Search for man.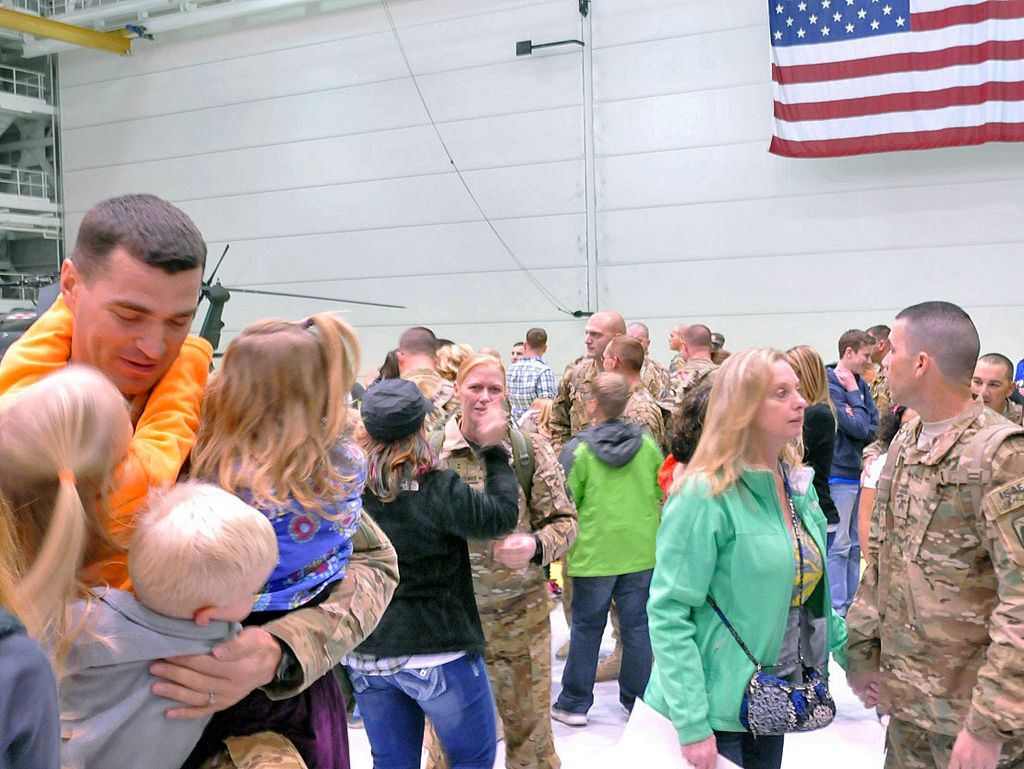
Found at bbox=(511, 341, 525, 366).
